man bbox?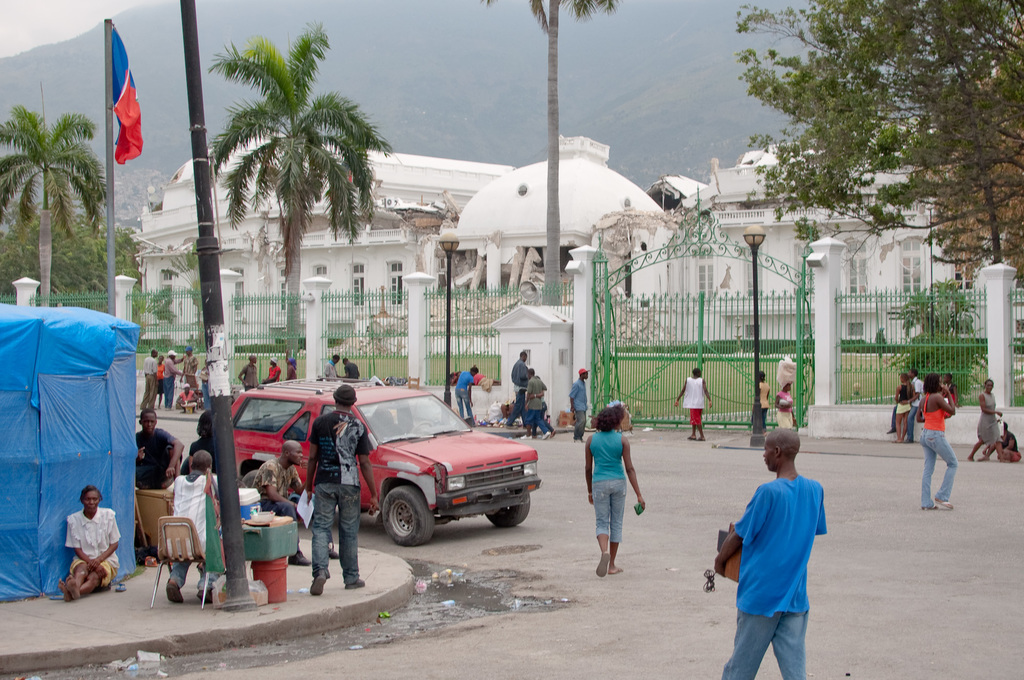
l=305, t=385, r=378, b=600
